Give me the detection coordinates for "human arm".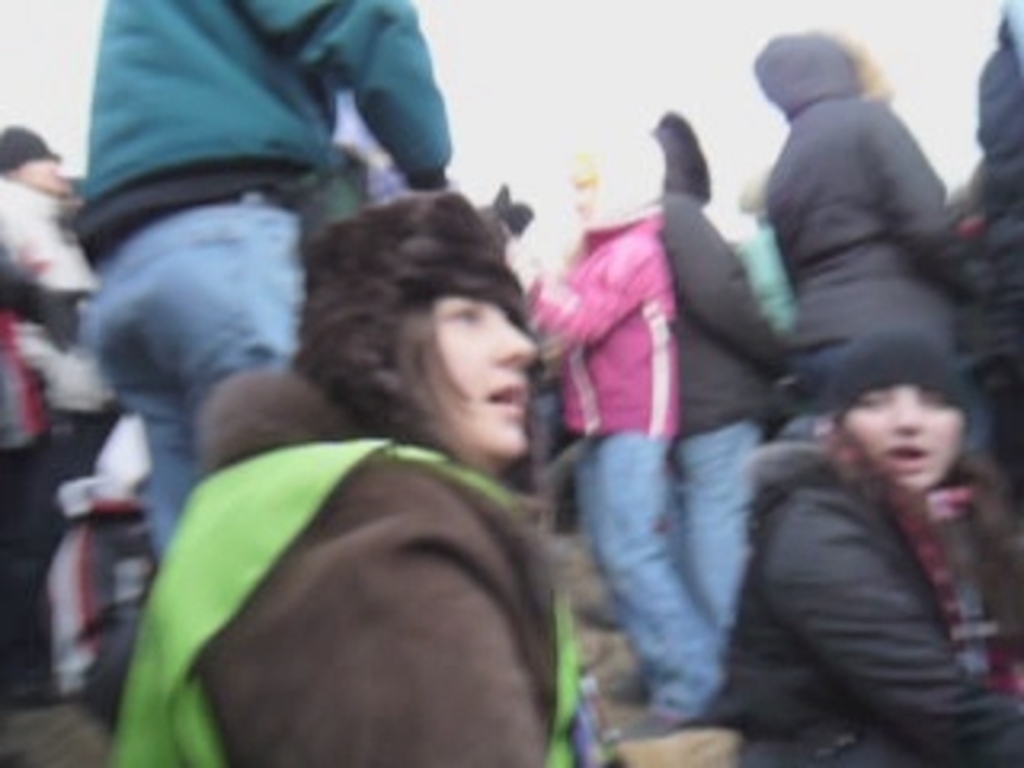
(left=765, top=493, right=1021, bottom=765).
